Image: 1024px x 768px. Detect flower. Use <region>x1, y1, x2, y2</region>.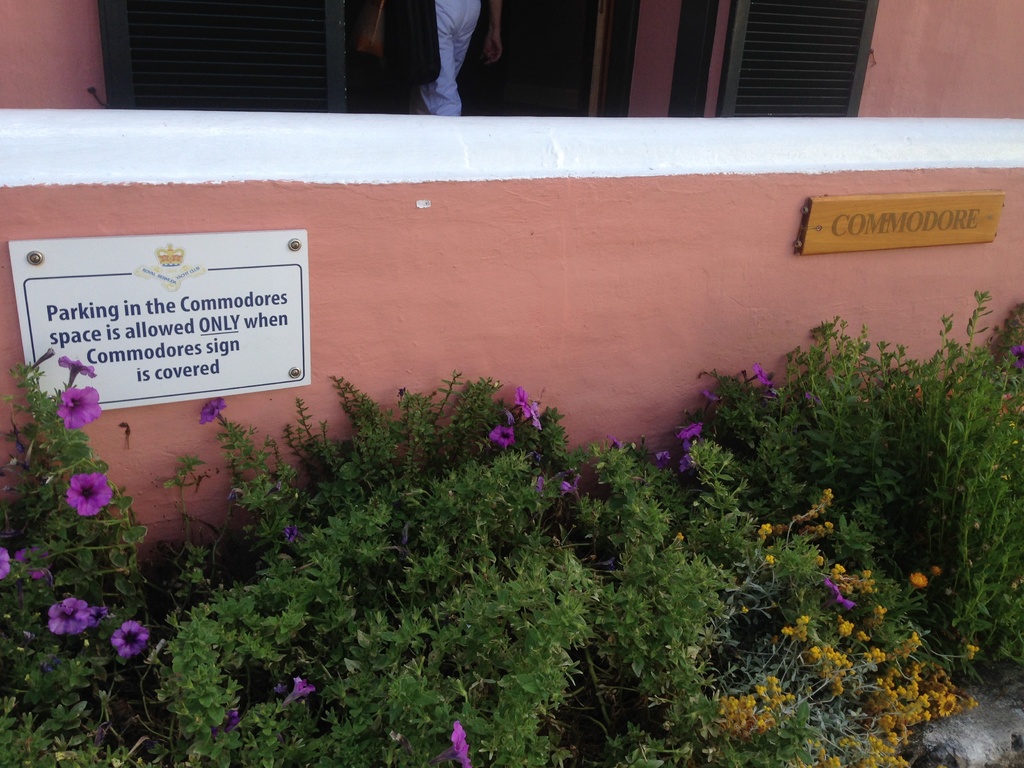
<region>109, 620, 150, 659</region>.
